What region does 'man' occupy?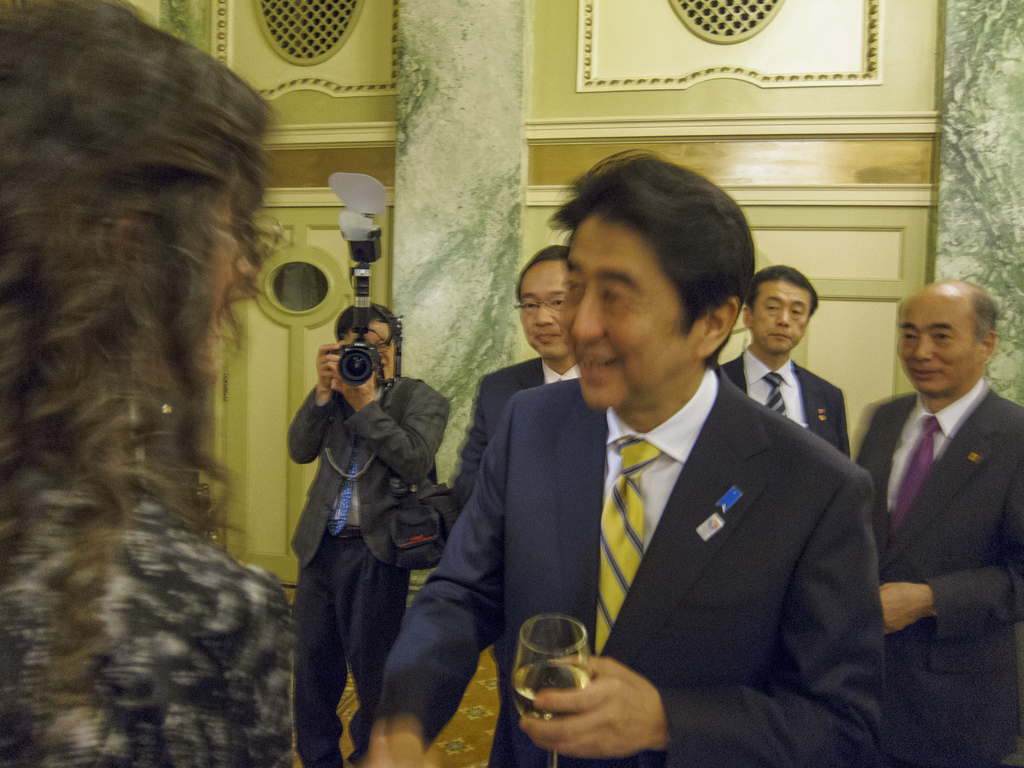
left=444, top=241, right=582, bottom=527.
